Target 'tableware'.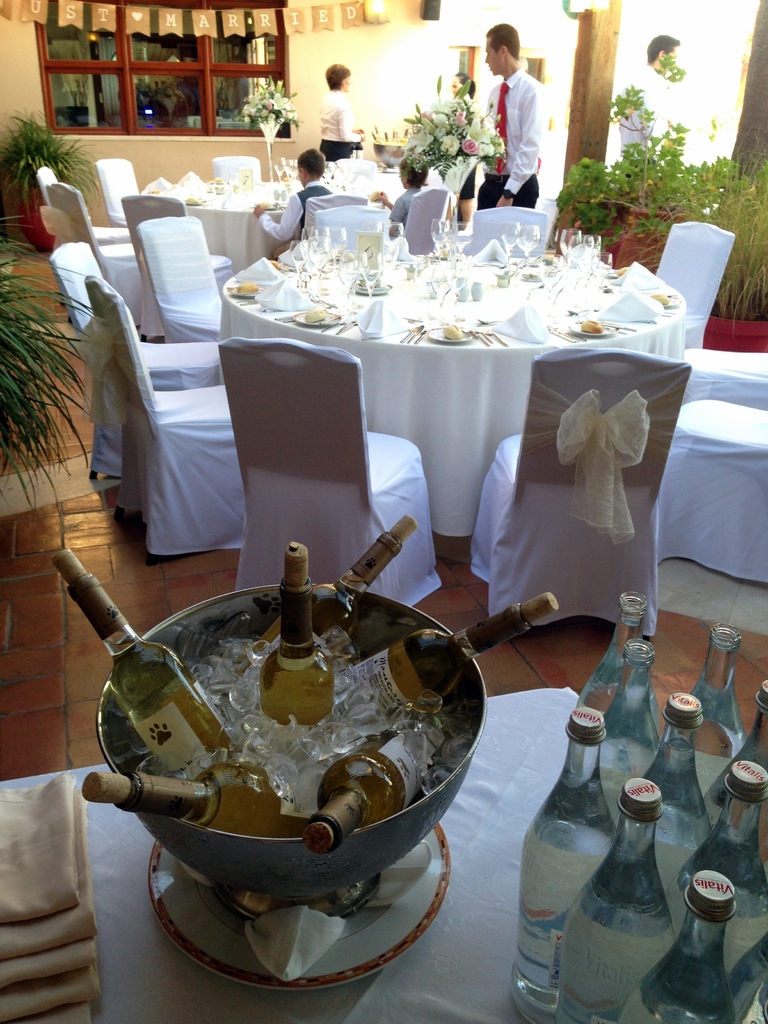
Target region: pyautogui.locateOnScreen(408, 324, 426, 345).
